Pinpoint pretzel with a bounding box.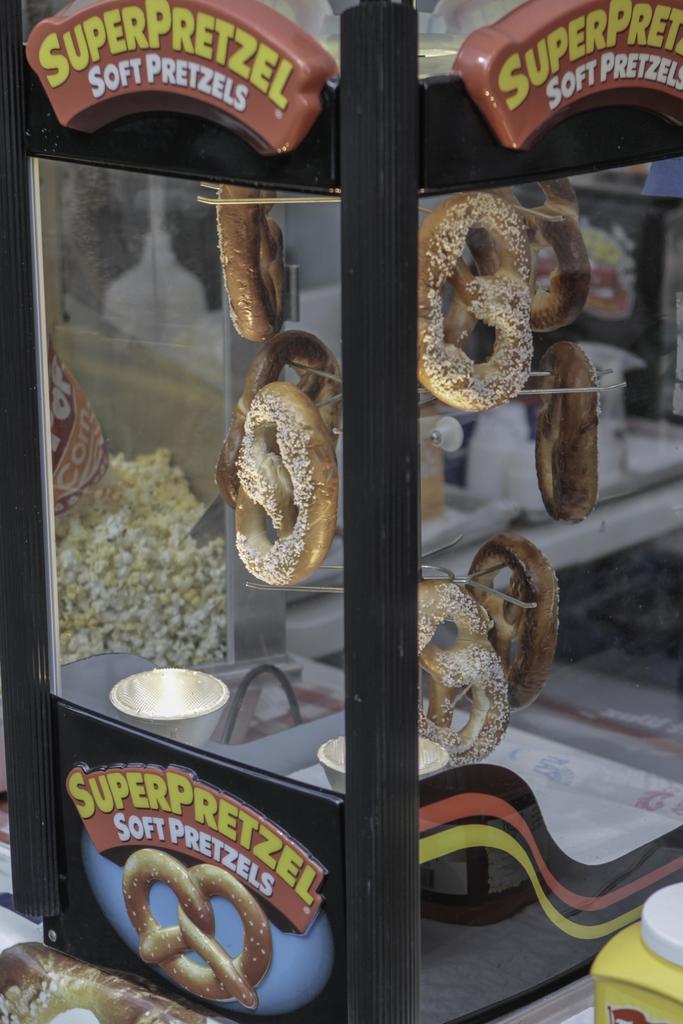
bbox=[120, 851, 267, 1013].
